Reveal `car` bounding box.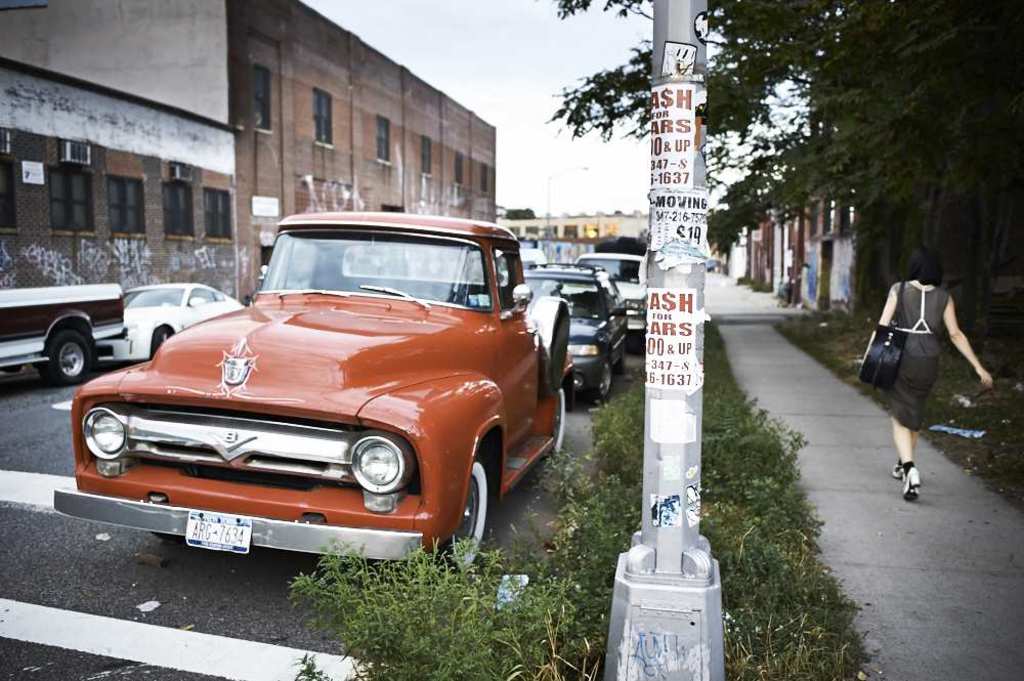
Revealed: x1=0, y1=287, x2=132, y2=381.
